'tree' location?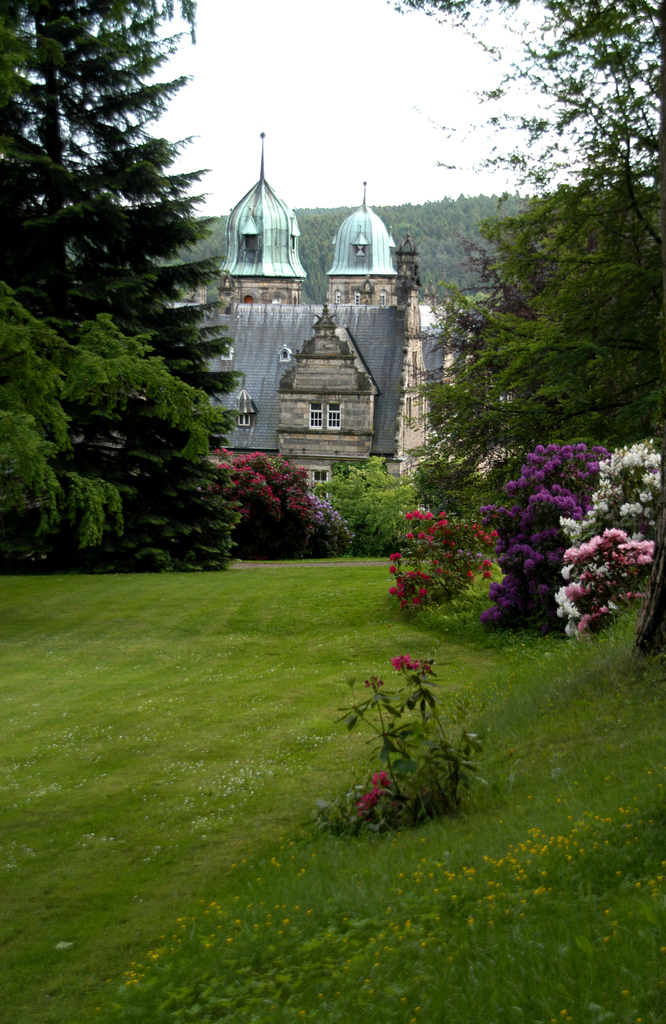
[0, 0, 245, 478]
